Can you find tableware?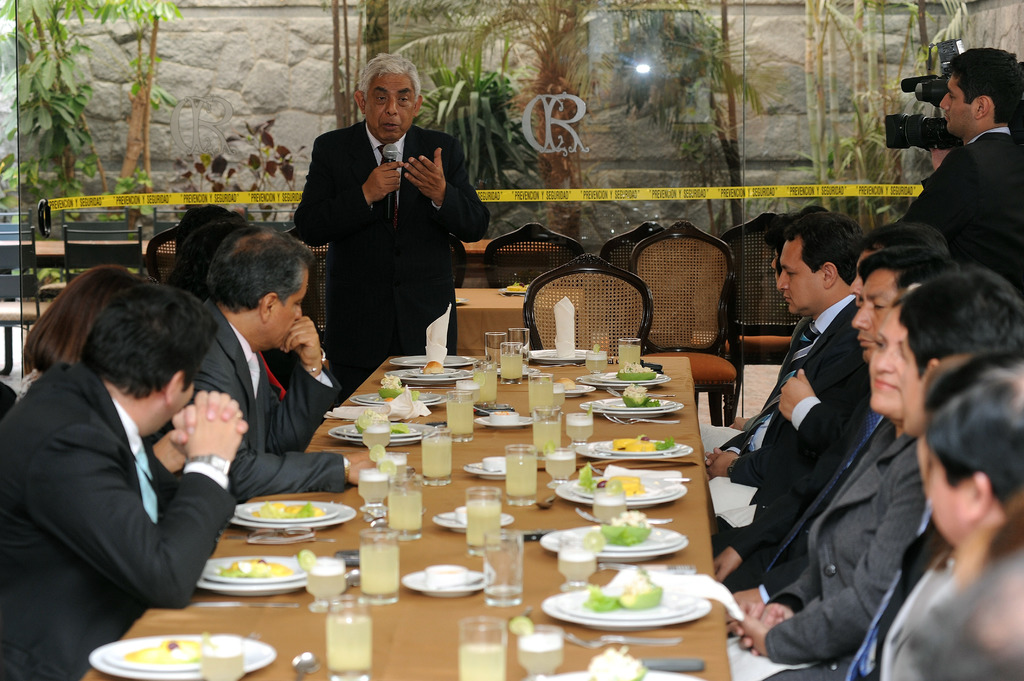
Yes, bounding box: pyautogui.locateOnScreen(349, 387, 448, 407).
